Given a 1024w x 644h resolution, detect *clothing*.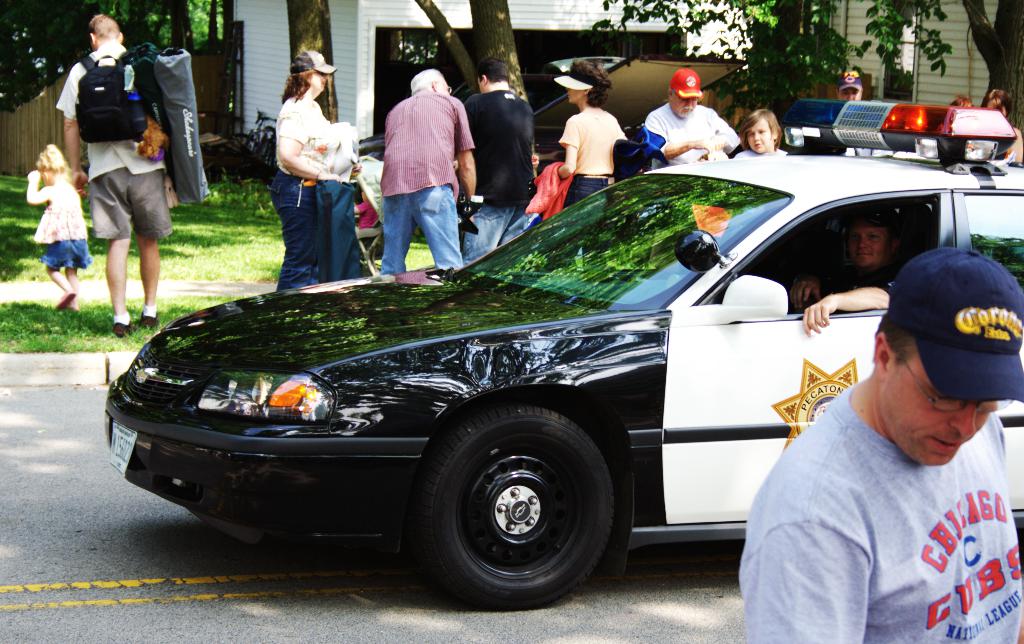
select_region(465, 87, 545, 270).
